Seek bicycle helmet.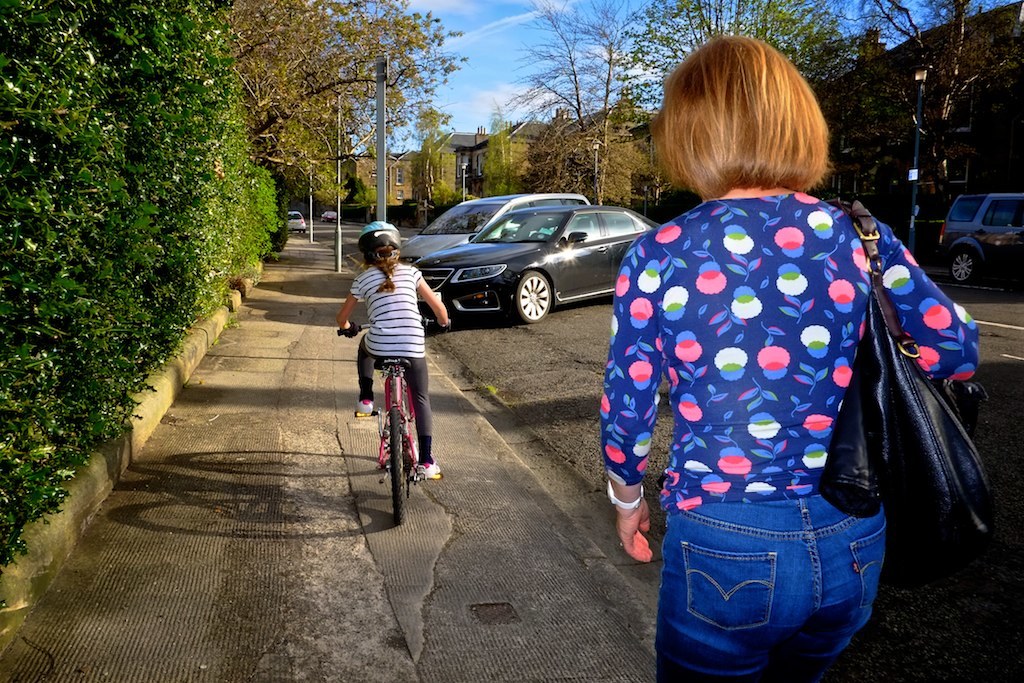
353, 217, 402, 256.
